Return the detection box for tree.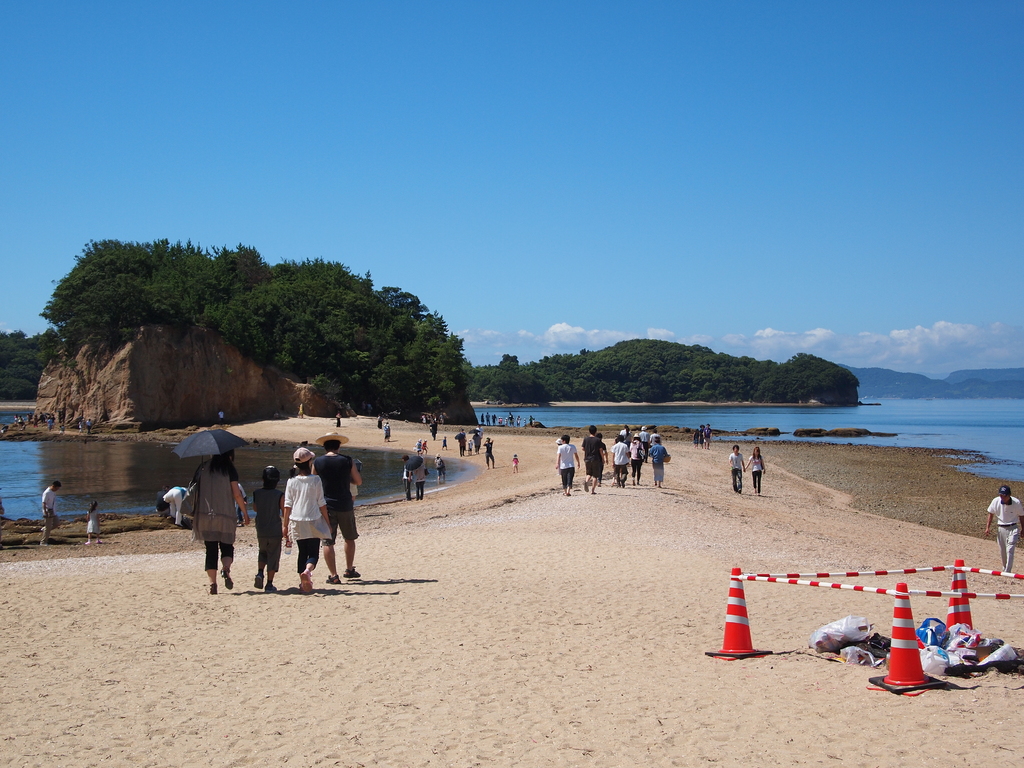
rect(15, 243, 515, 420).
